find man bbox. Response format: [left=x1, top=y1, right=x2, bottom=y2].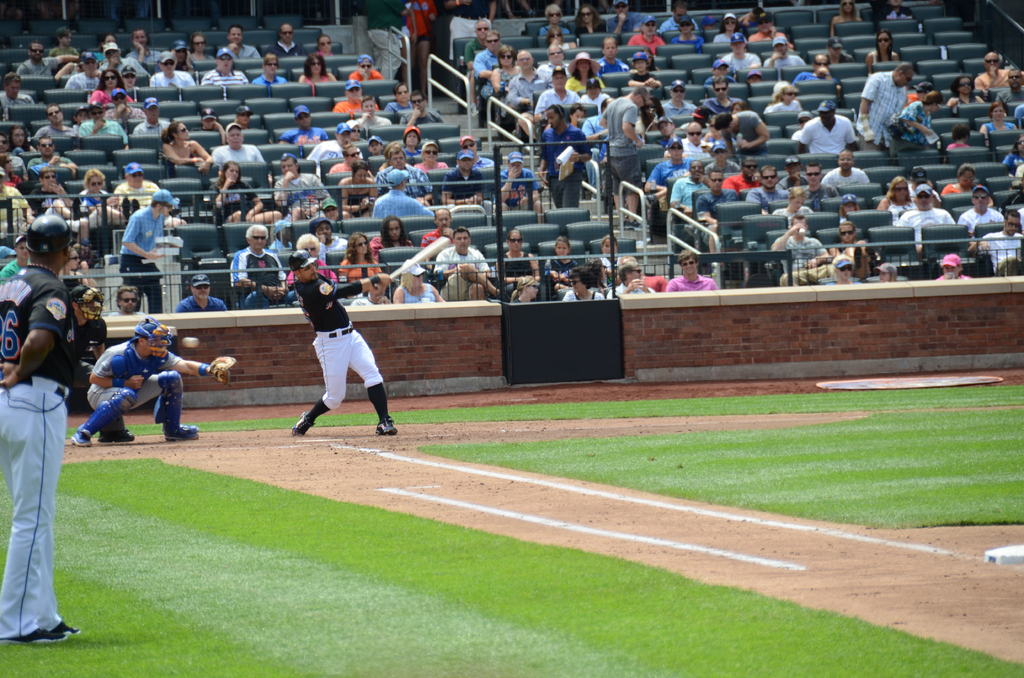
[left=665, top=250, right=715, bottom=292].
